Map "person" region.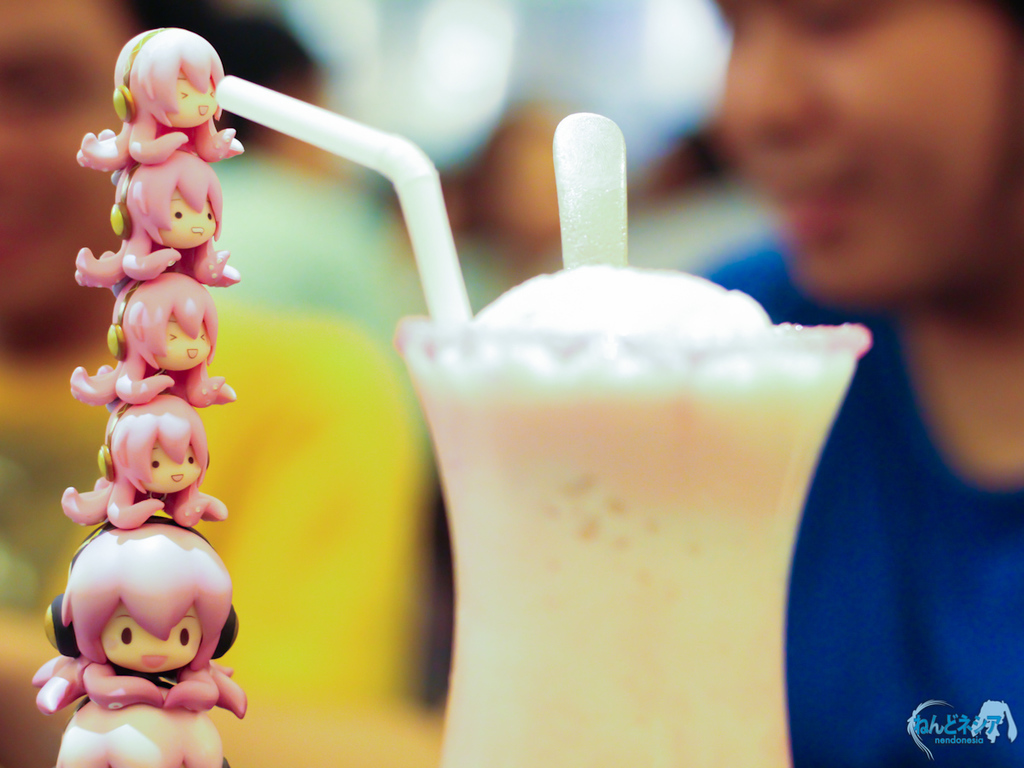
Mapped to region(693, 0, 1023, 767).
